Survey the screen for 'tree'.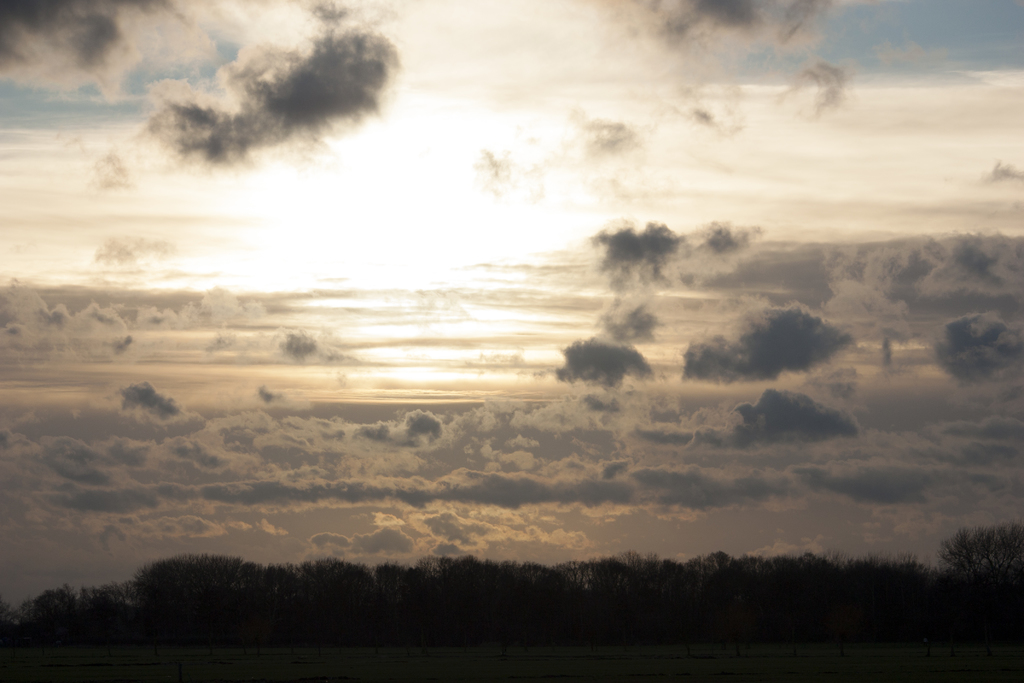
Survey found: bbox=(945, 529, 1019, 613).
